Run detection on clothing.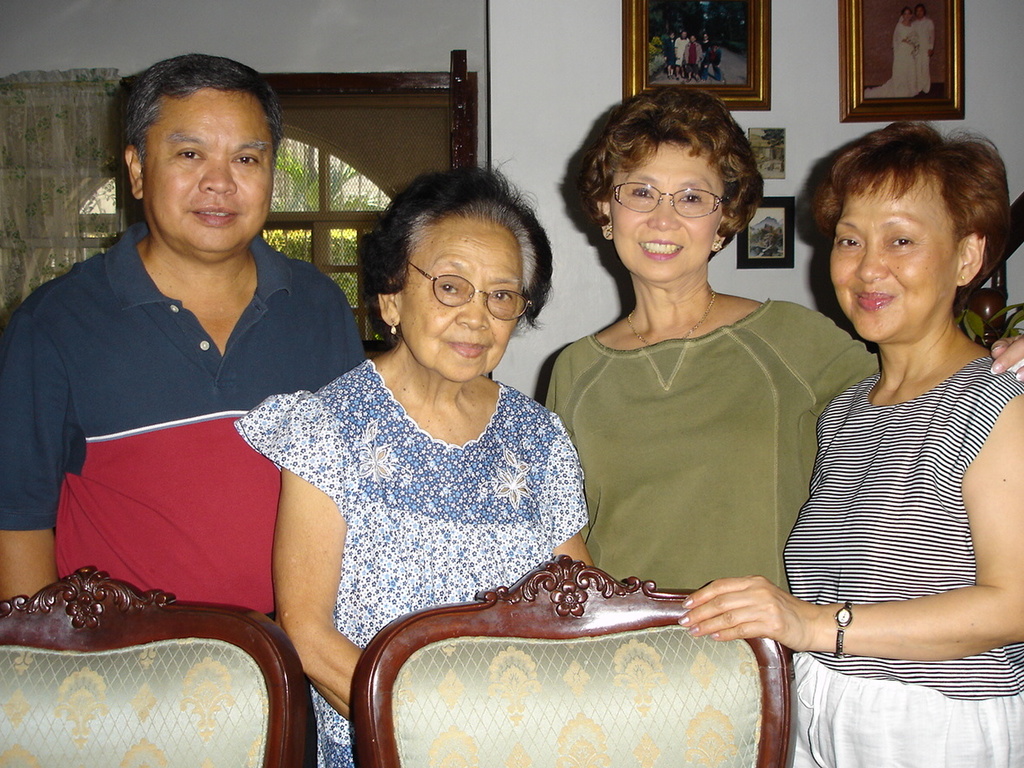
Result: [33,191,335,670].
